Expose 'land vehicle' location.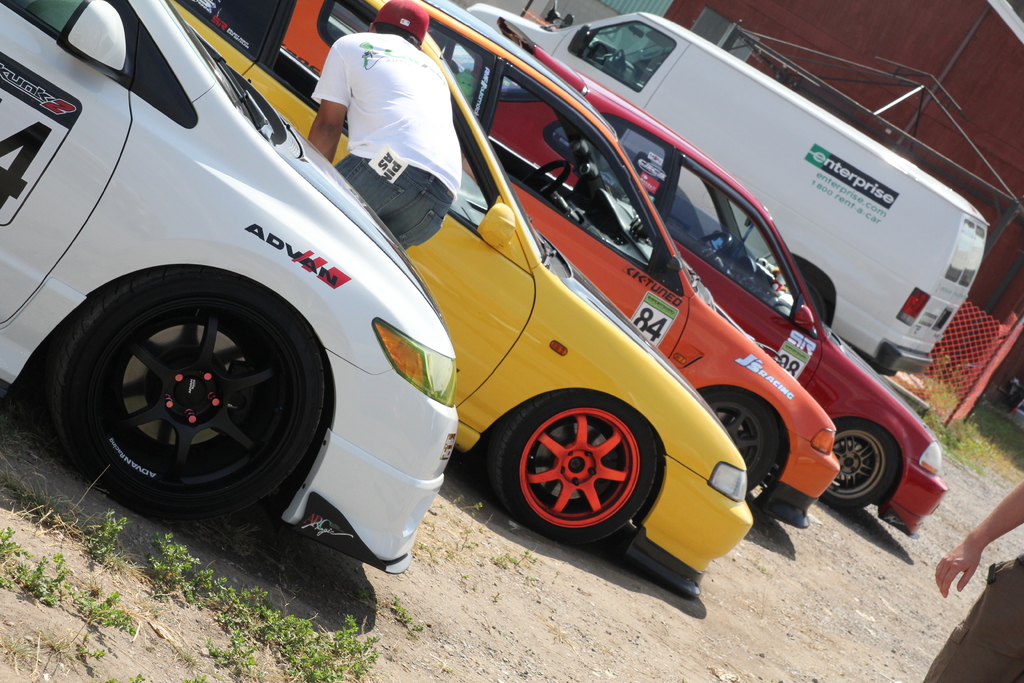
Exposed at 174, 0, 755, 604.
